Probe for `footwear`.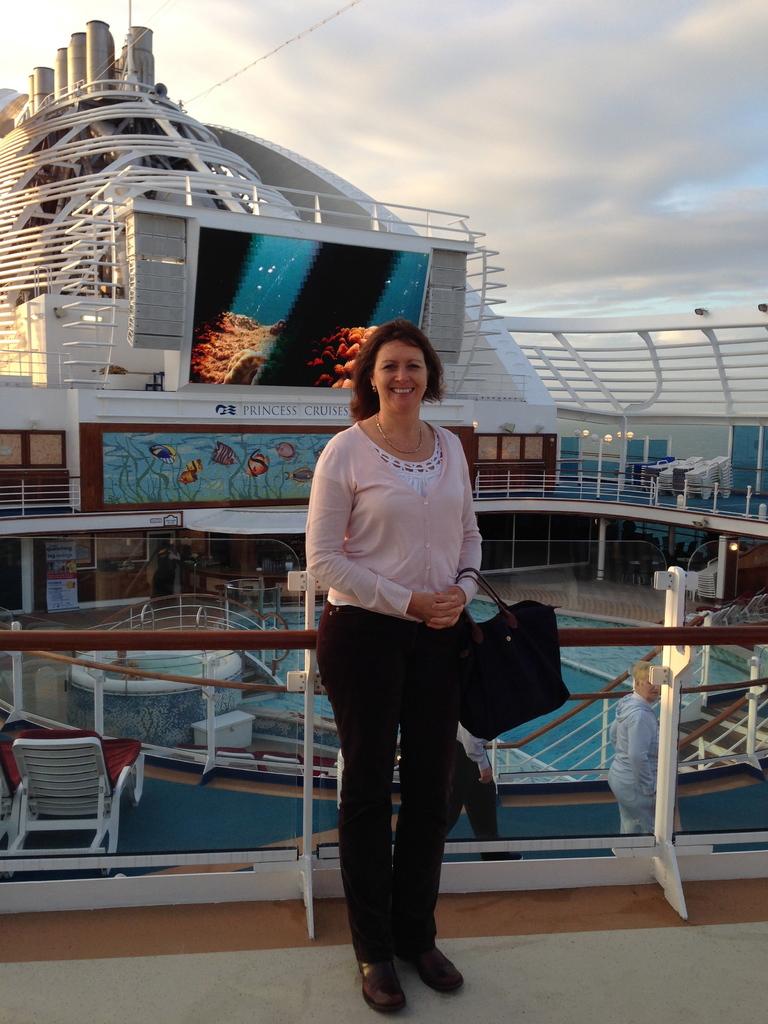
Probe result: bbox(353, 953, 404, 1014).
